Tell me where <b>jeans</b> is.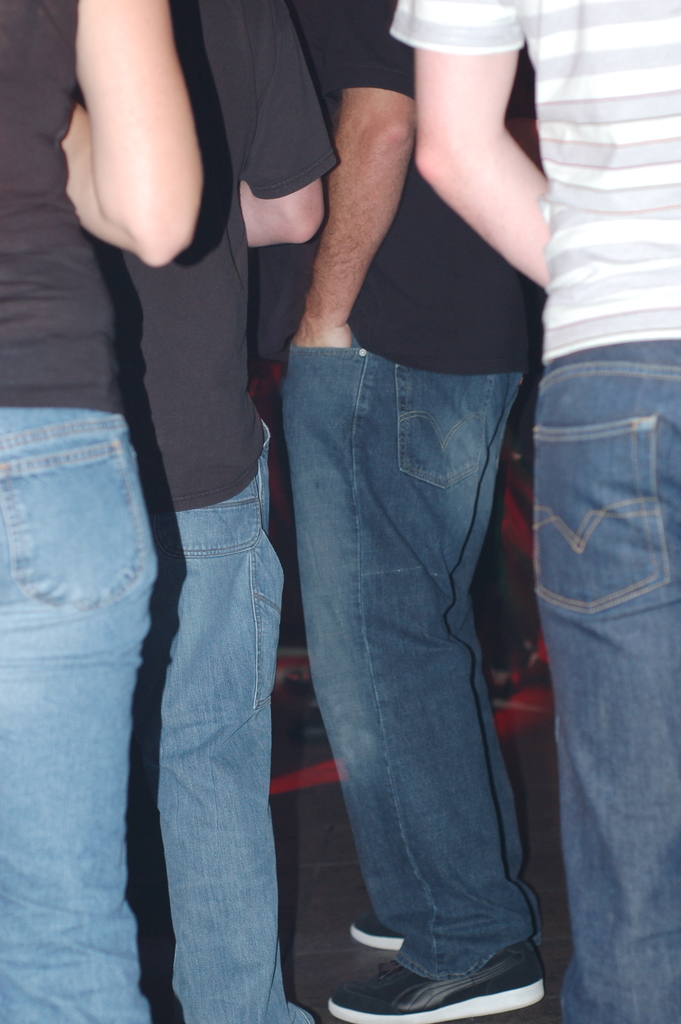
<b>jeans</b> is at 274/343/519/986.
